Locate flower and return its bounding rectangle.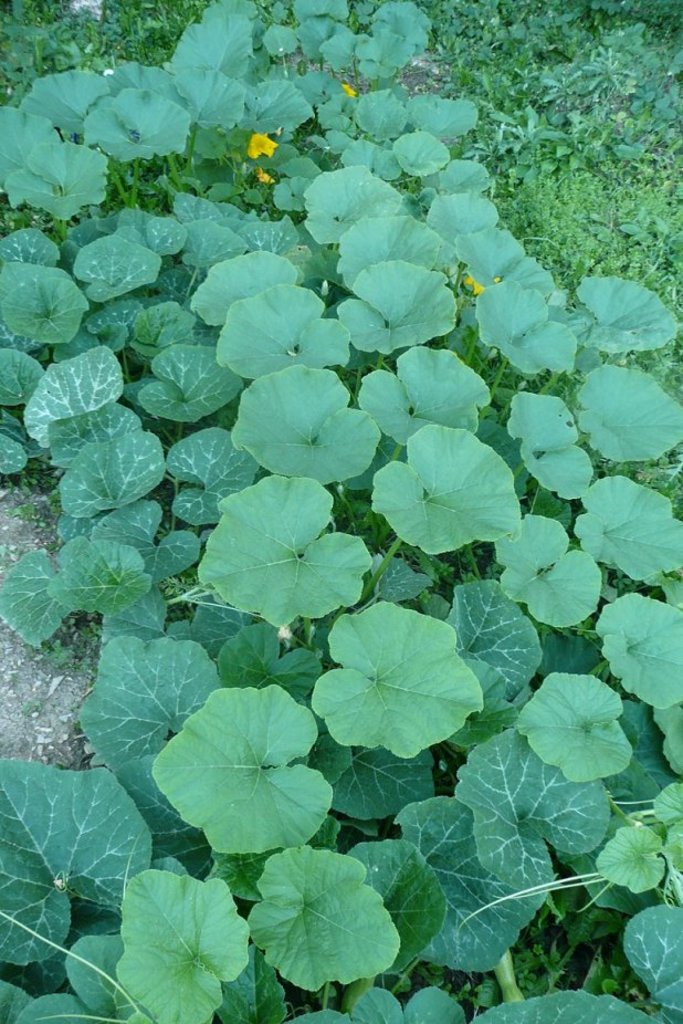
(339,77,356,97).
